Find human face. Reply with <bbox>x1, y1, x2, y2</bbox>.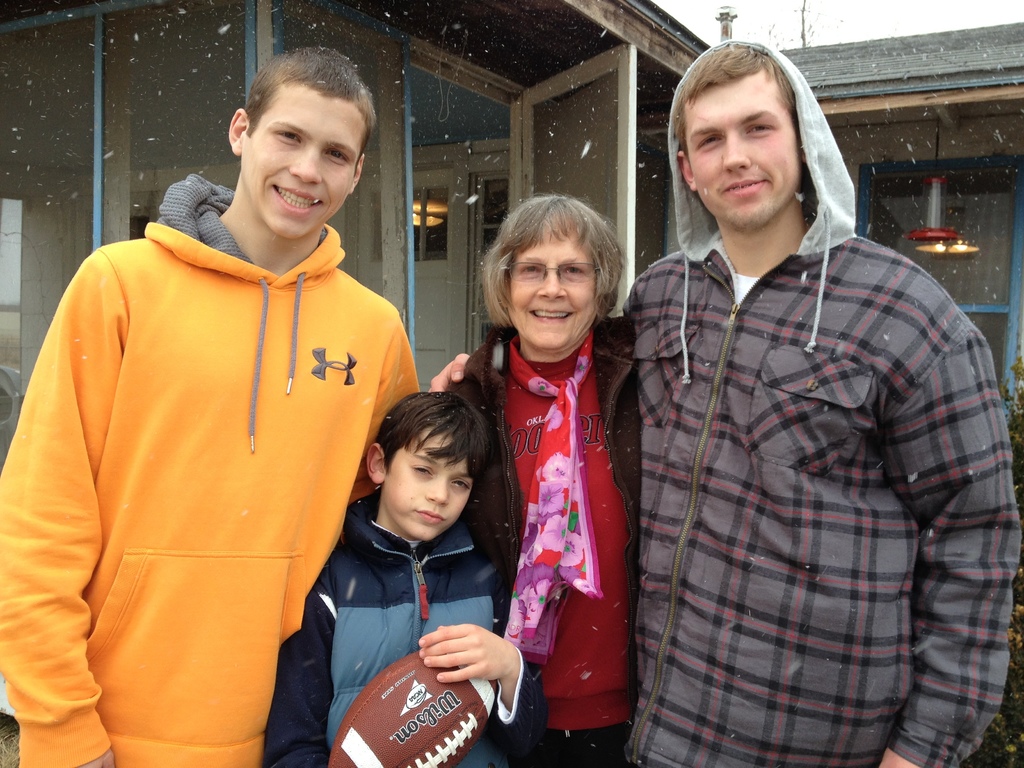
<bbox>508, 222, 596, 352</bbox>.
